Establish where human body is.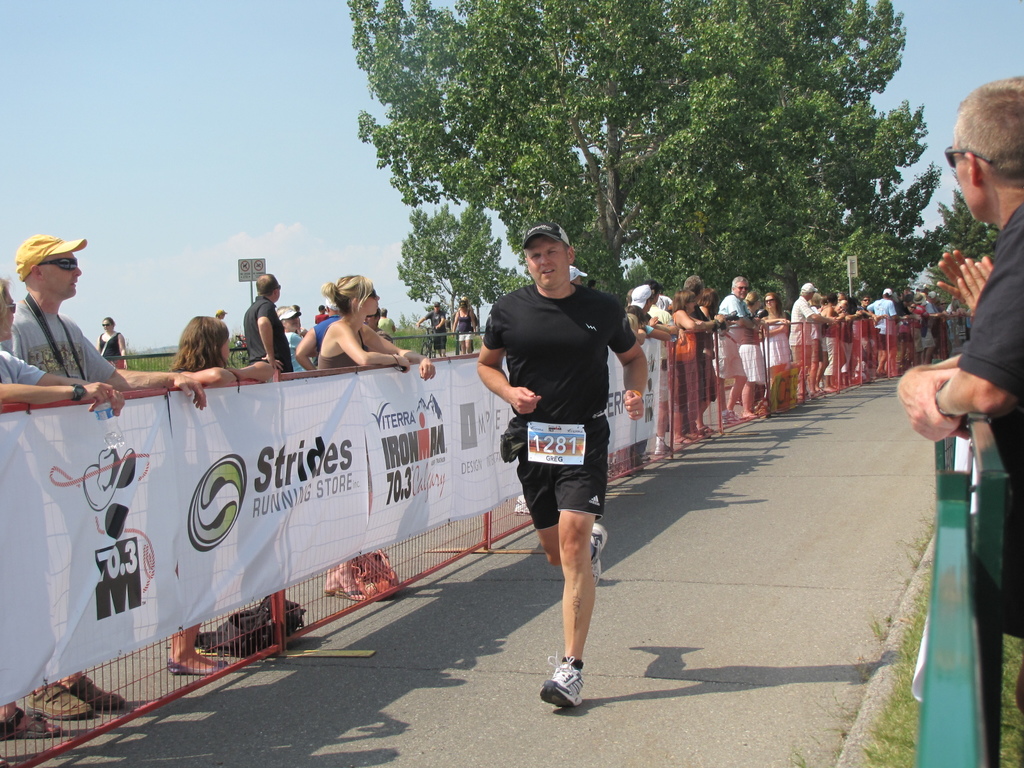
Established at [669, 284, 729, 442].
